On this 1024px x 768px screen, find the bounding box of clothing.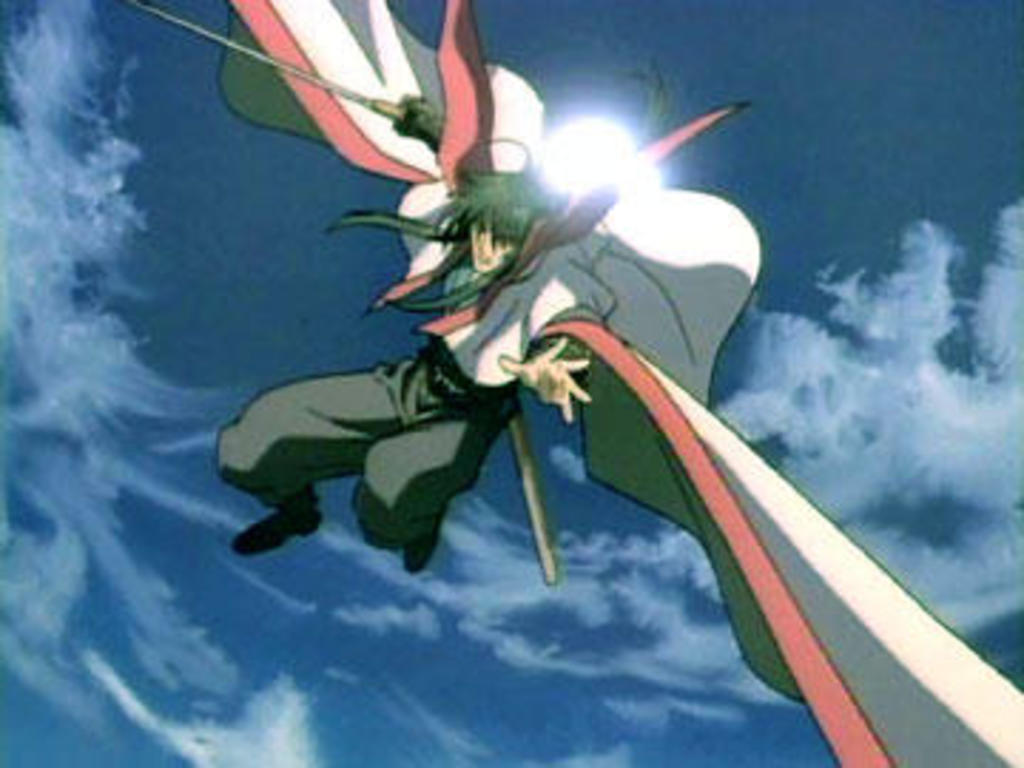
Bounding box: (x1=219, y1=341, x2=526, y2=552).
